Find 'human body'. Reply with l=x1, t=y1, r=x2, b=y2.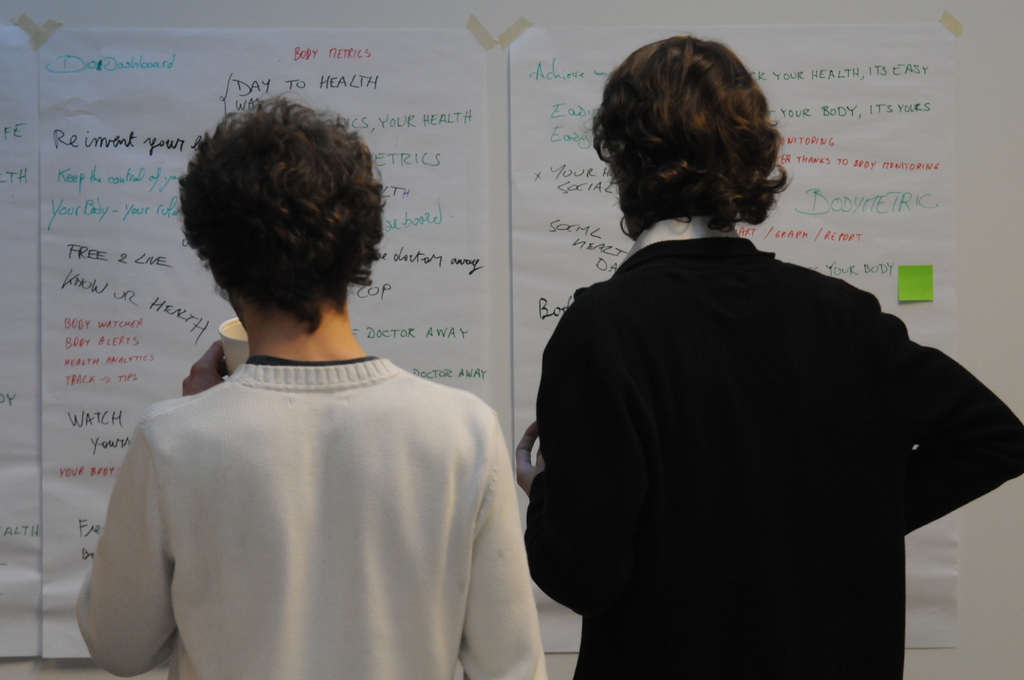
l=72, t=337, r=550, b=679.
